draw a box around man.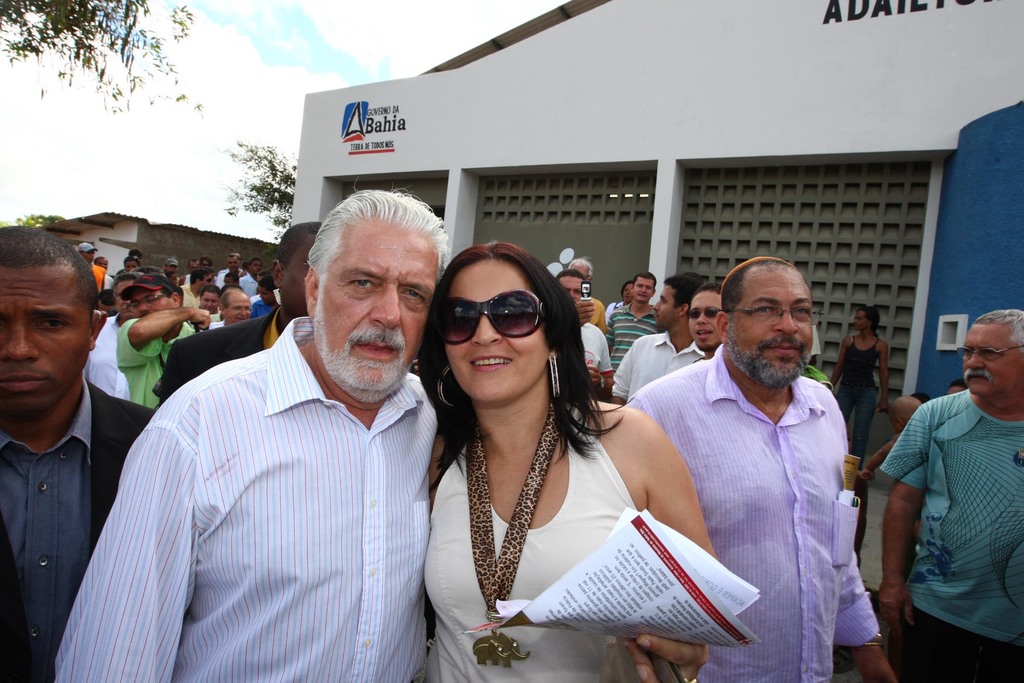
0:221:175:682.
